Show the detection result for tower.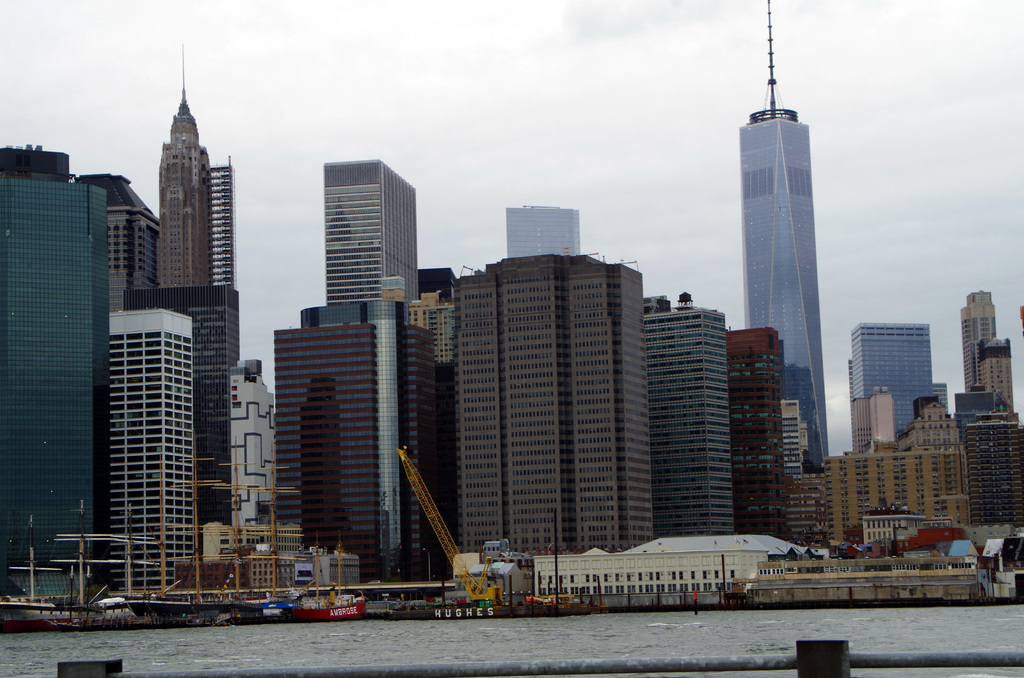
box=[849, 323, 932, 432].
